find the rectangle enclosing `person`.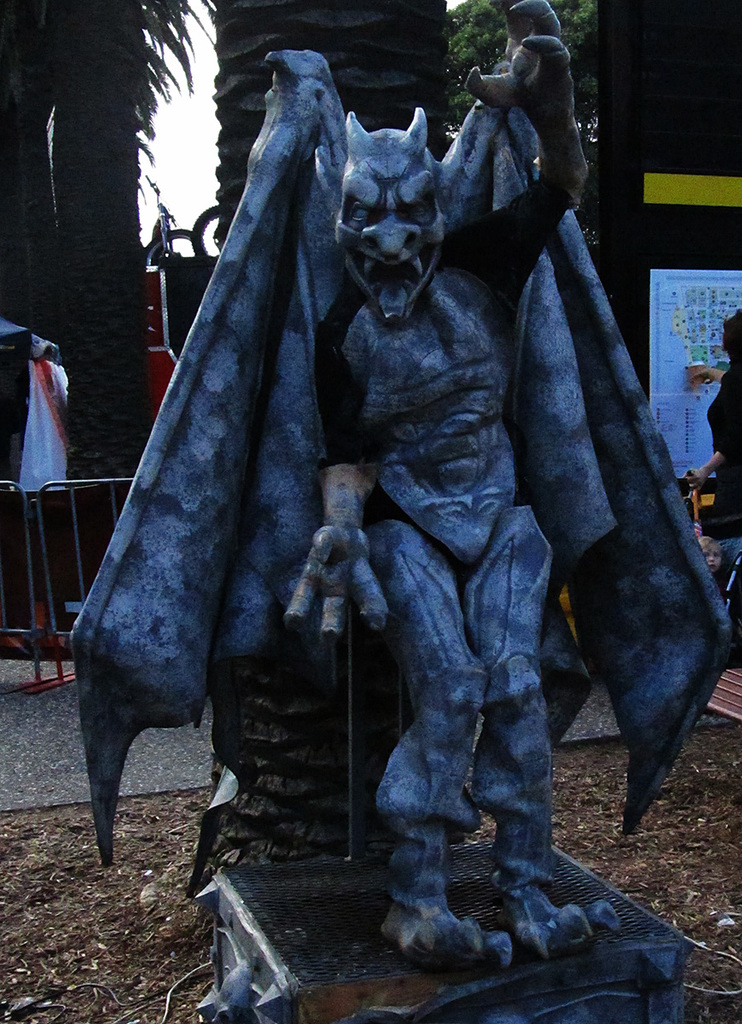
x1=676, y1=312, x2=741, y2=639.
